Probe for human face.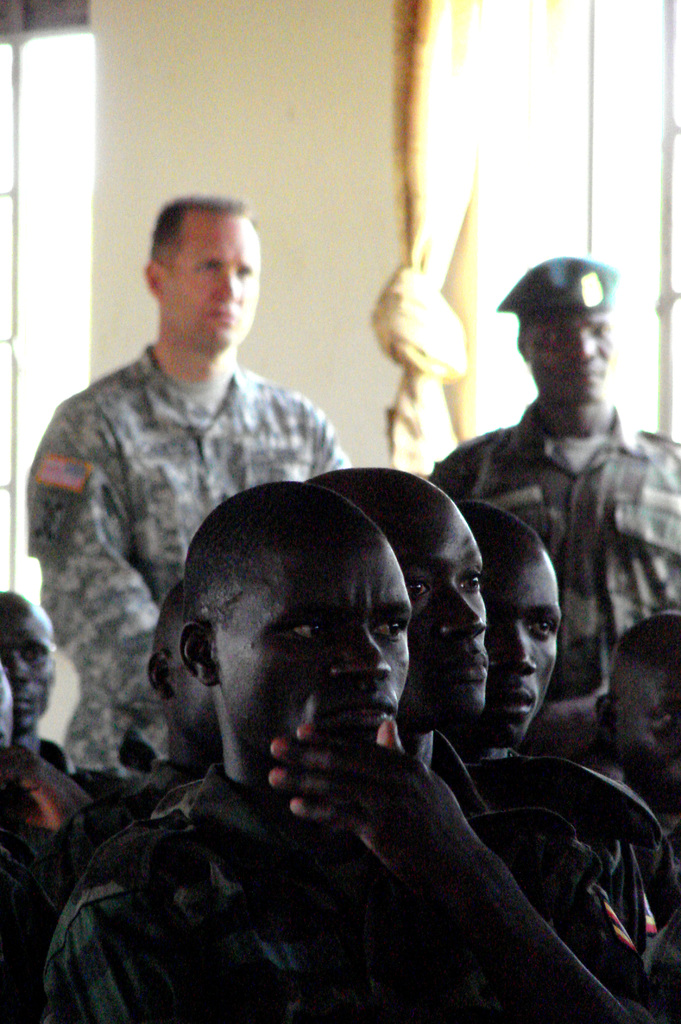
Probe result: [x1=613, y1=640, x2=680, y2=817].
